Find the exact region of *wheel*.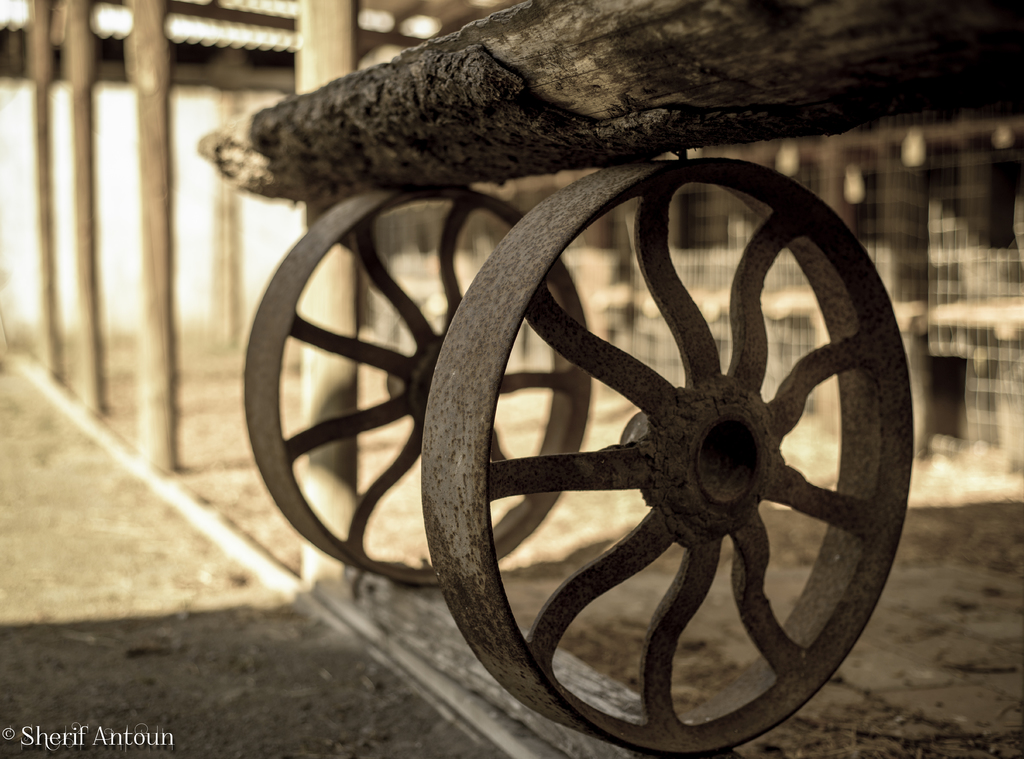
Exact region: x1=422, y1=159, x2=915, y2=758.
